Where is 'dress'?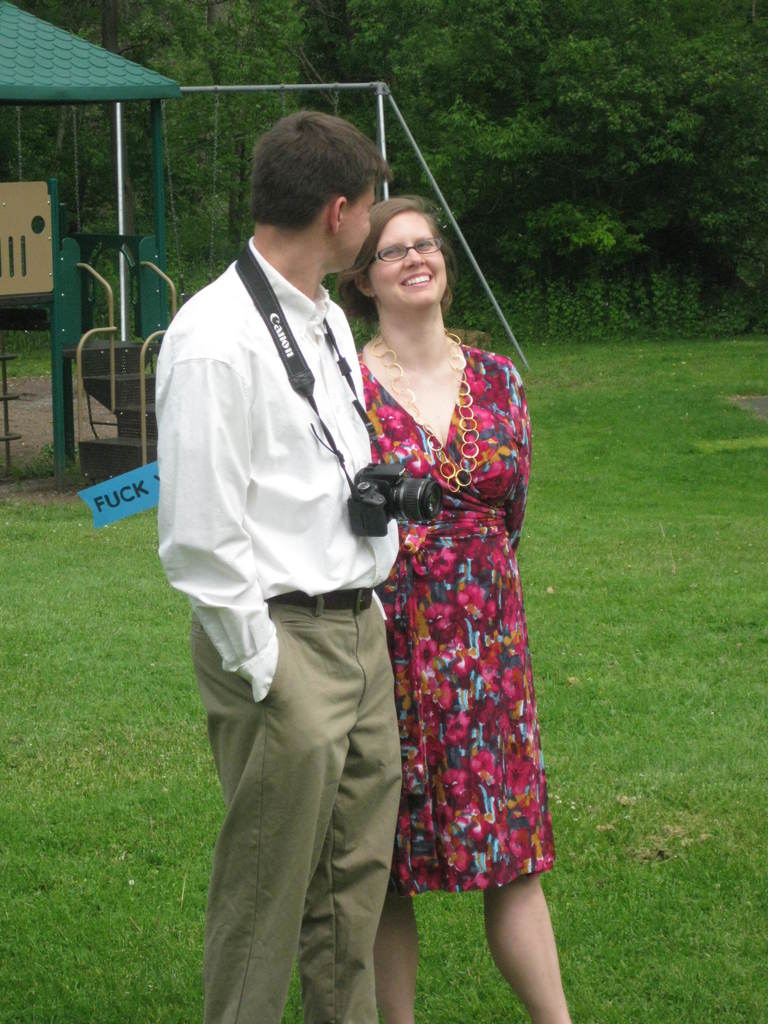
(left=355, top=346, right=556, bottom=897).
